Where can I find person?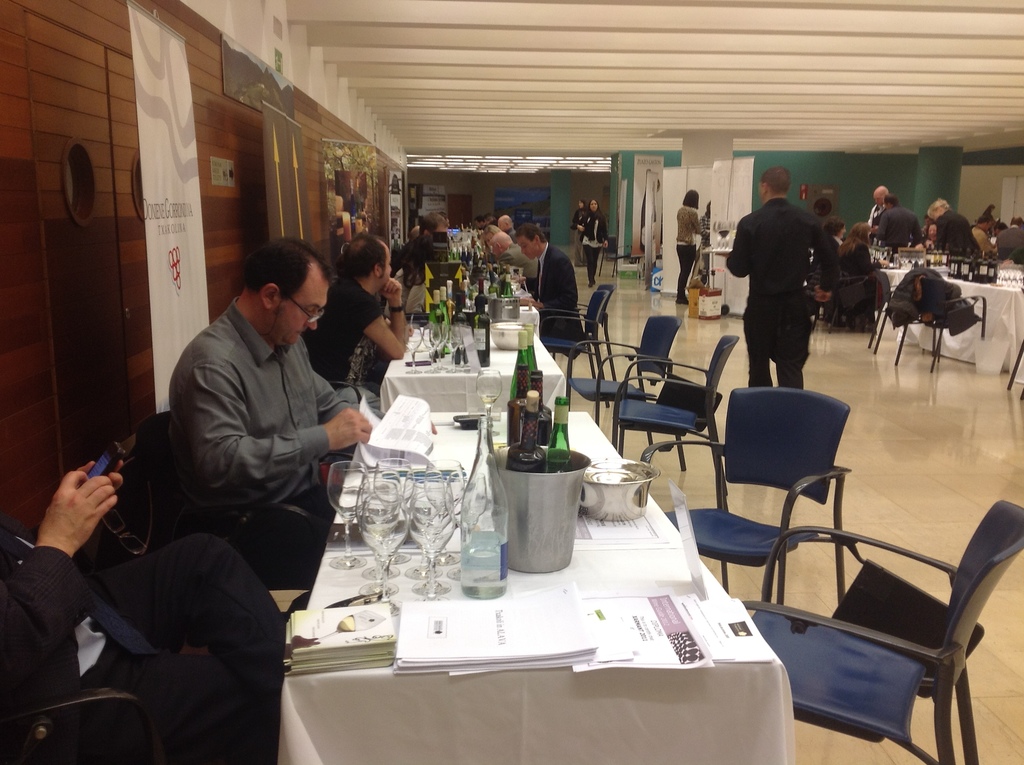
You can find it at bbox=(935, 195, 981, 259).
